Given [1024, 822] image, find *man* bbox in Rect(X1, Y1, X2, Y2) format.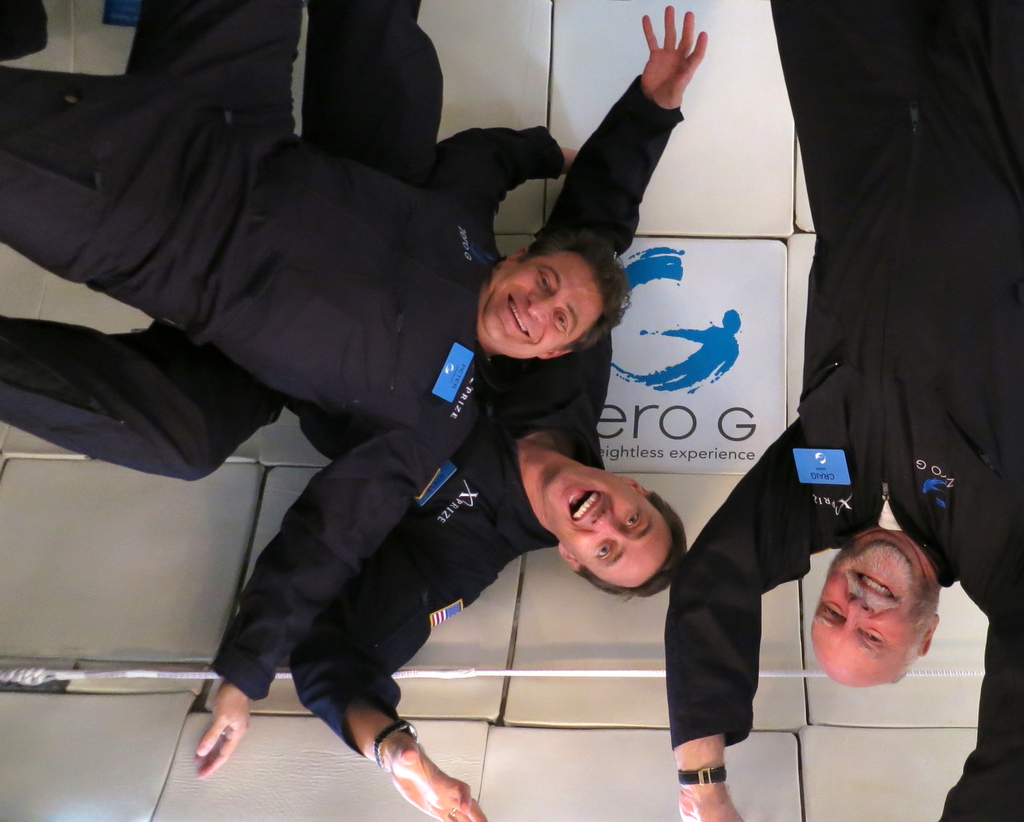
Rect(0, 0, 714, 821).
